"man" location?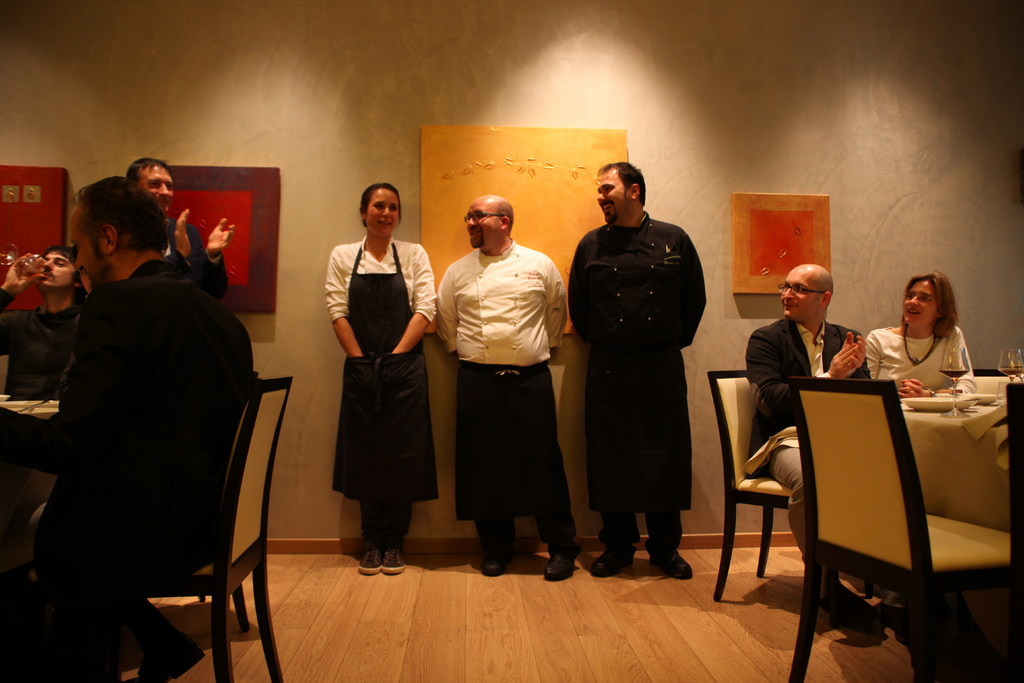
744, 261, 884, 632
